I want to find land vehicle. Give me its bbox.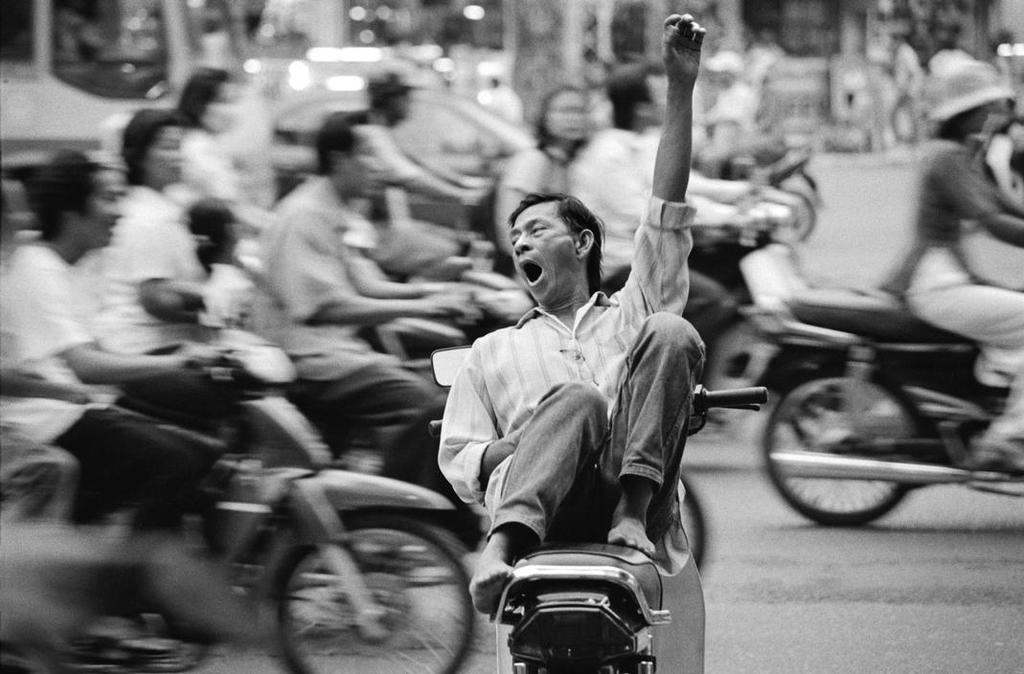
bbox=[264, 91, 530, 231].
